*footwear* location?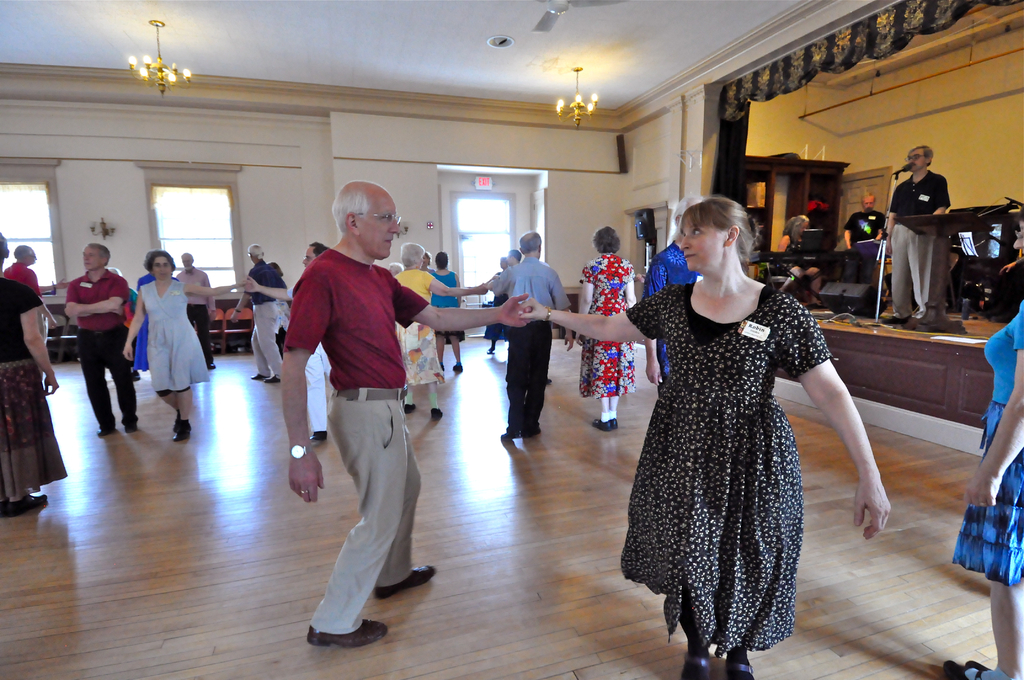
box=[964, 658, 985, 679]
